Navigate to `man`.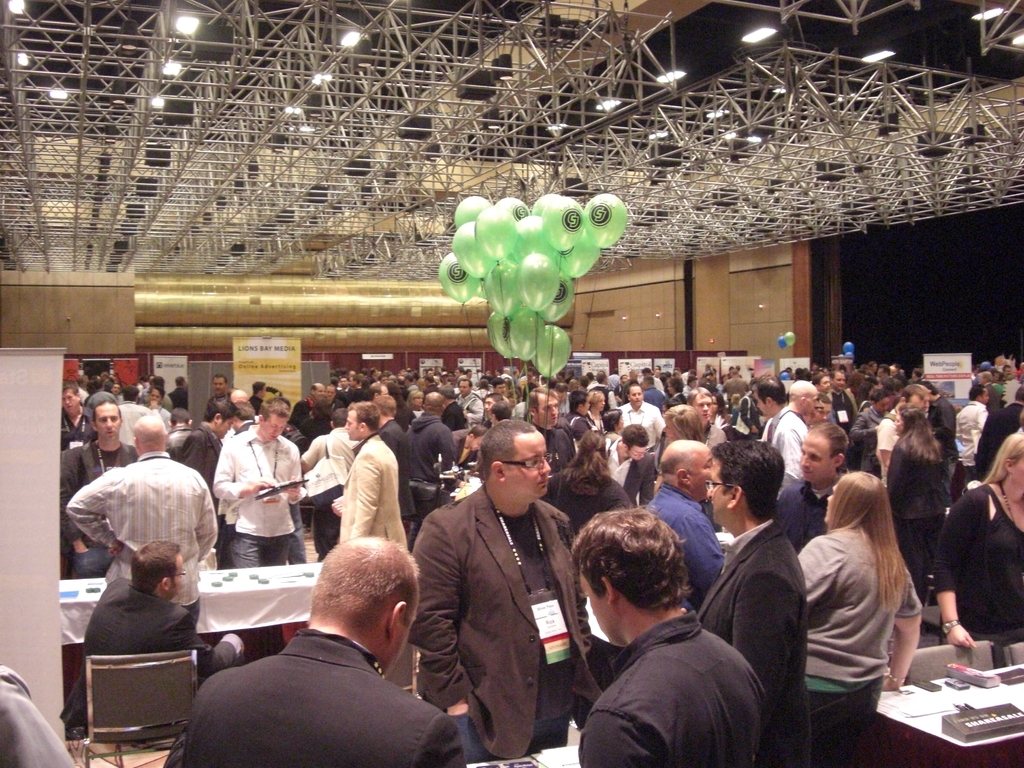
Navigation target: 57, 384, 99, 450.
